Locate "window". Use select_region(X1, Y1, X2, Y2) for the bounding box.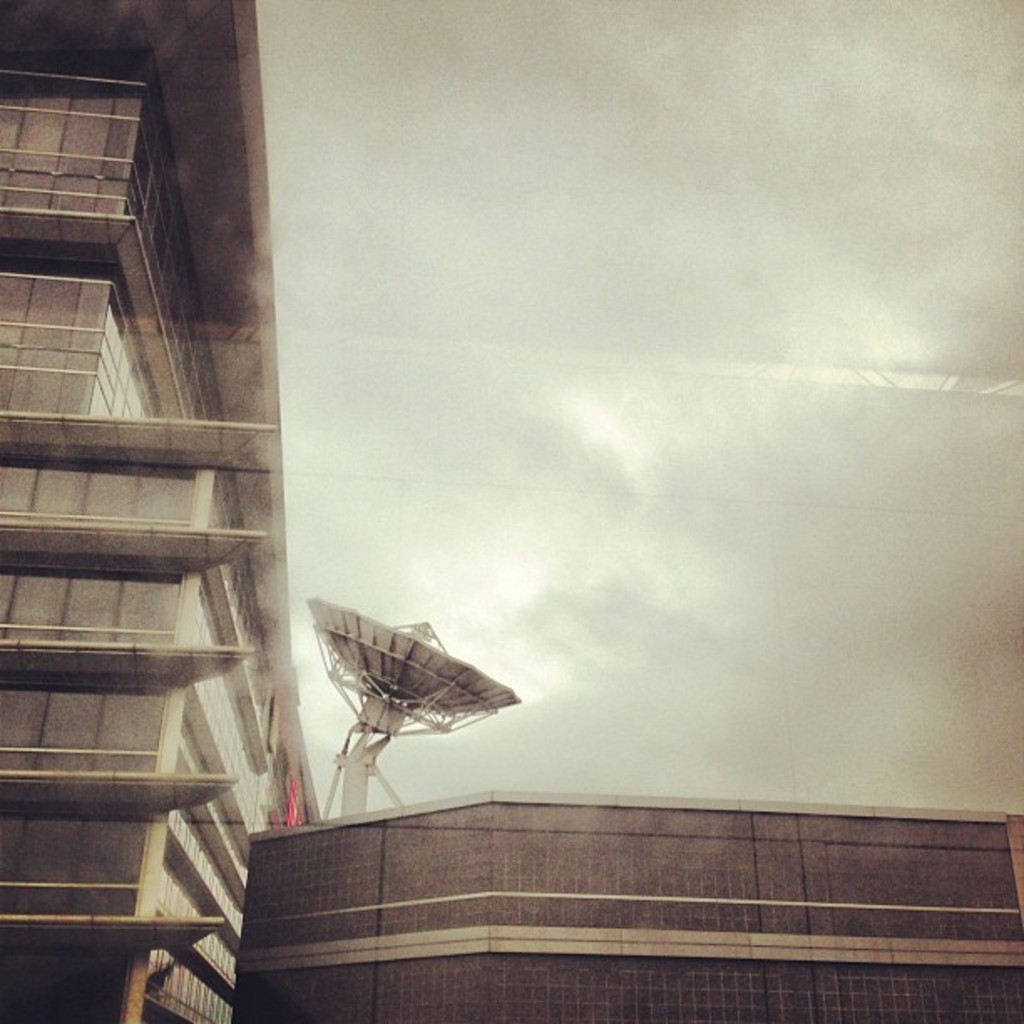
select_region(0, 89, 144, 212).
